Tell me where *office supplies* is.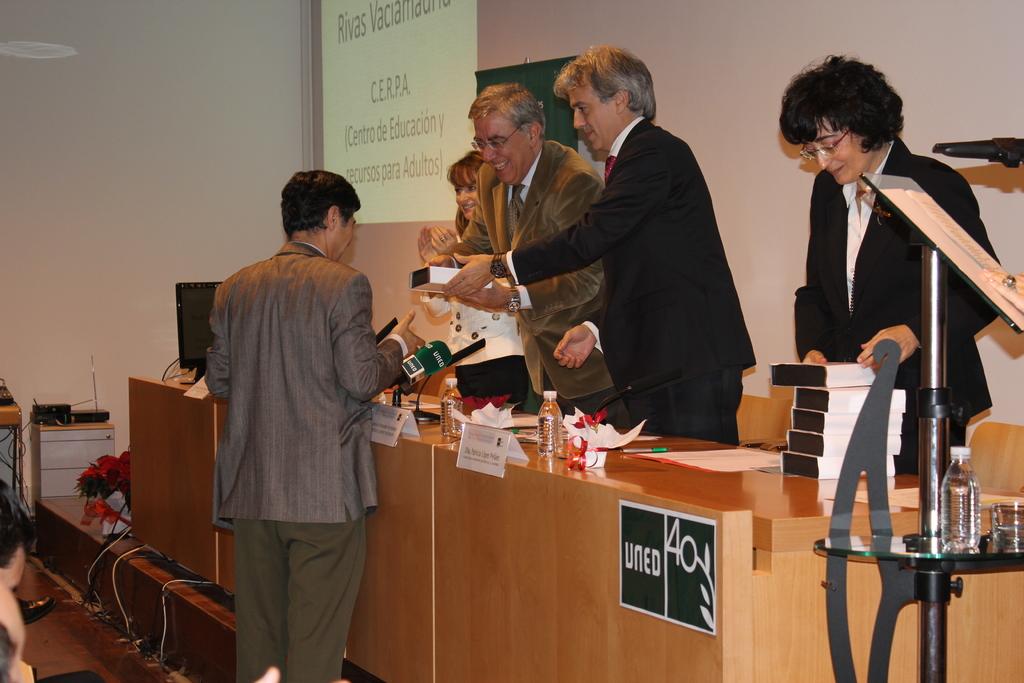
*office supplies* is at x1=853 y1=174 x2=1023 y2=340.
